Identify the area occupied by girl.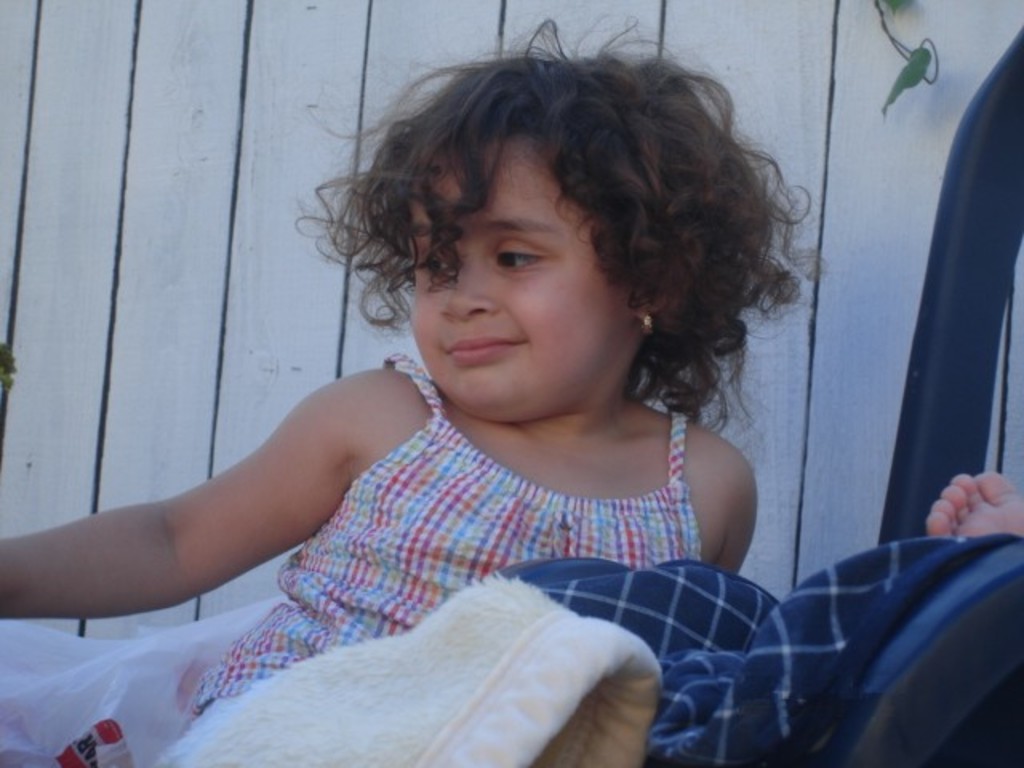
Area: x1=0 y1=18 x2=811 y2=766.
